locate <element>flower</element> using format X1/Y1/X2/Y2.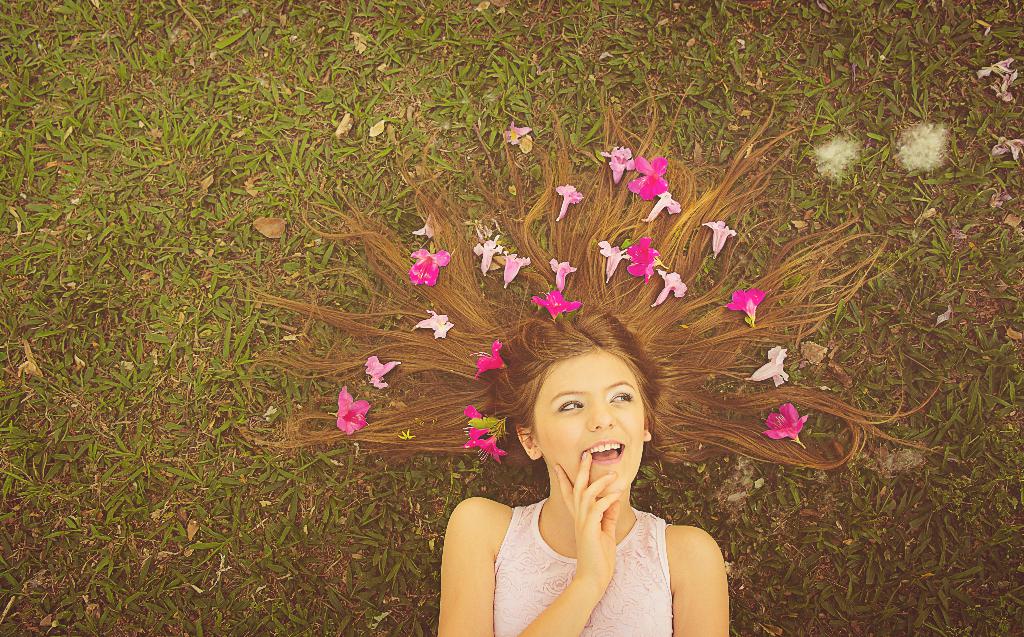
553/256/575/291.
